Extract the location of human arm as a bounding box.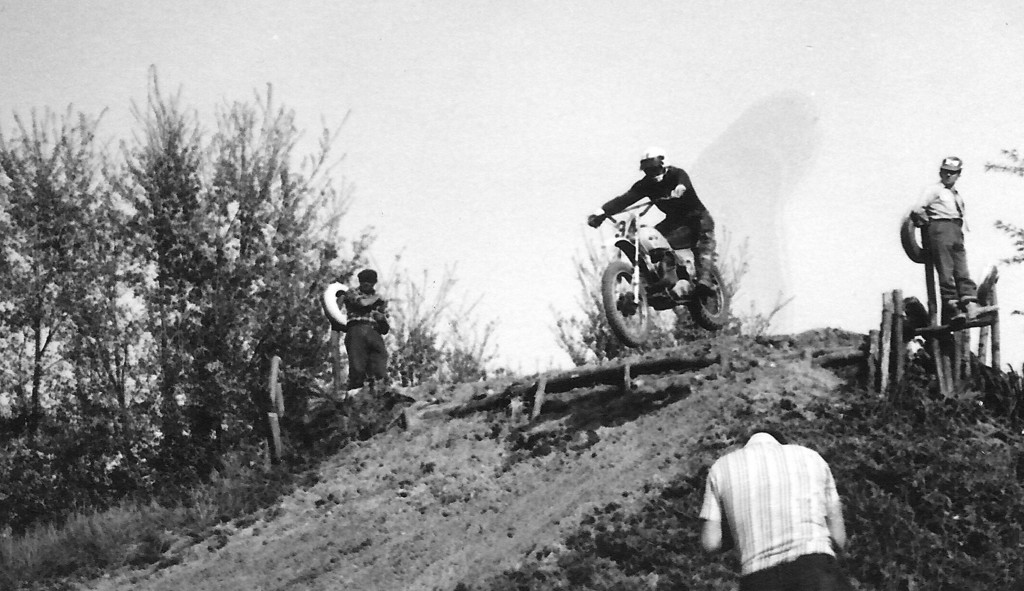
bbox(818, 458, 848, 554).
